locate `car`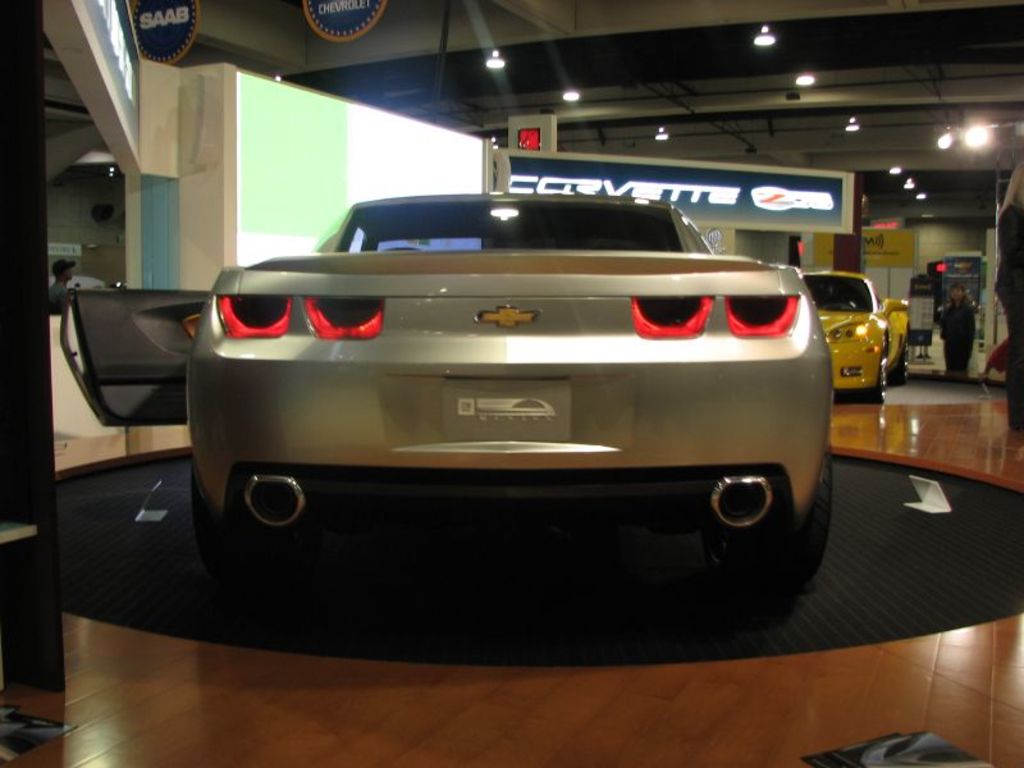
{"x1": 205, "y1": 197, "x2": 813, "y2": 609}
